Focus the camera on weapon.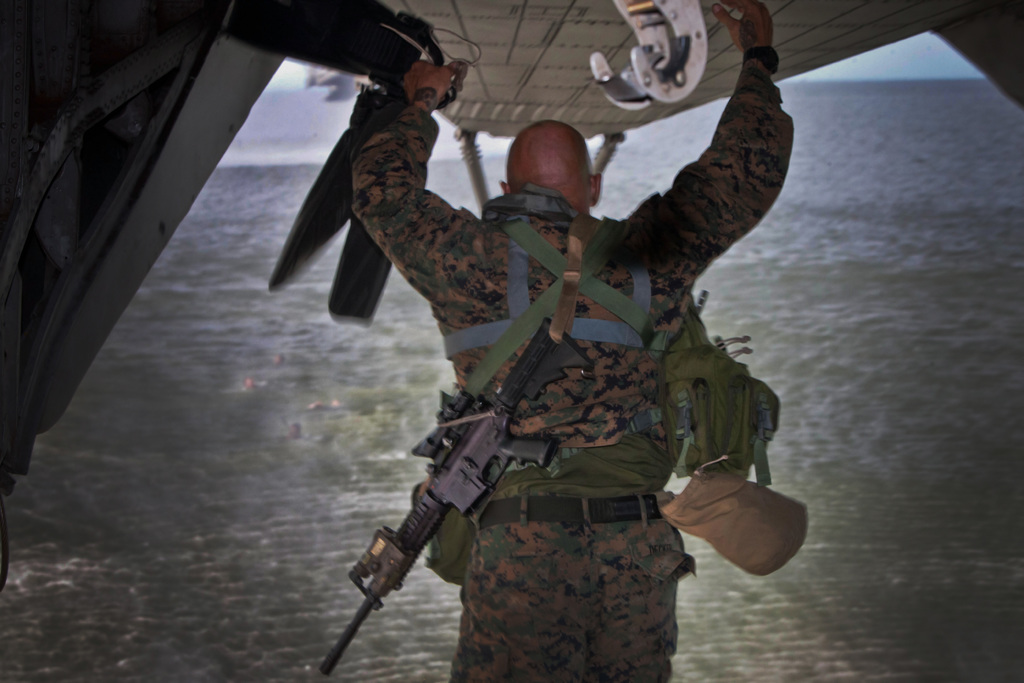
Focus region: [327, 348, 611, 670].
